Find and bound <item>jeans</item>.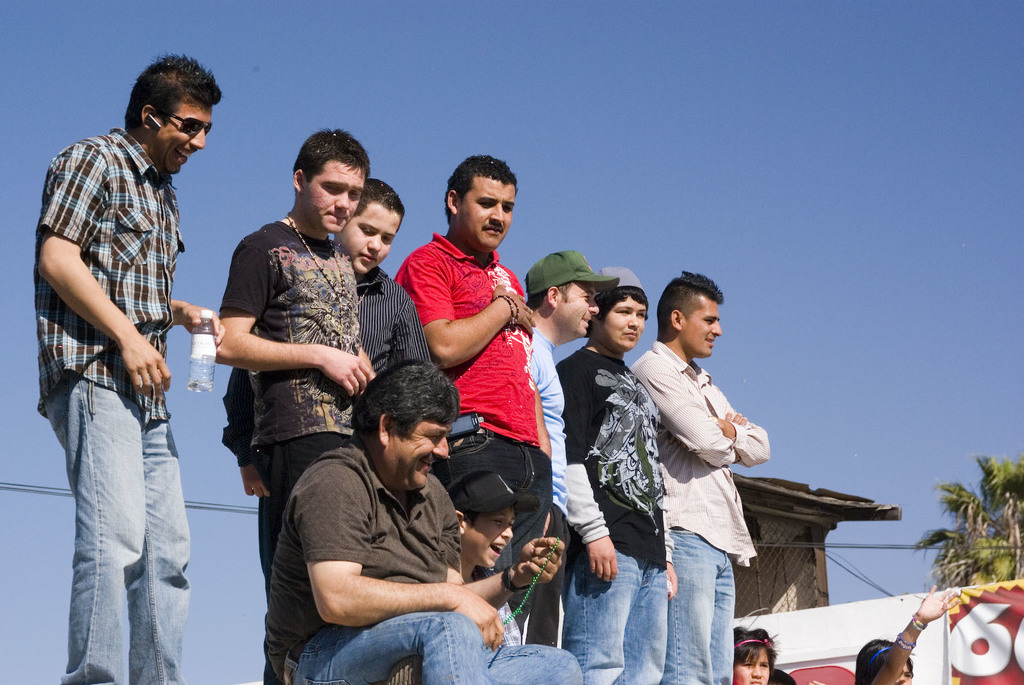
Bound: 562/560/665/684.
